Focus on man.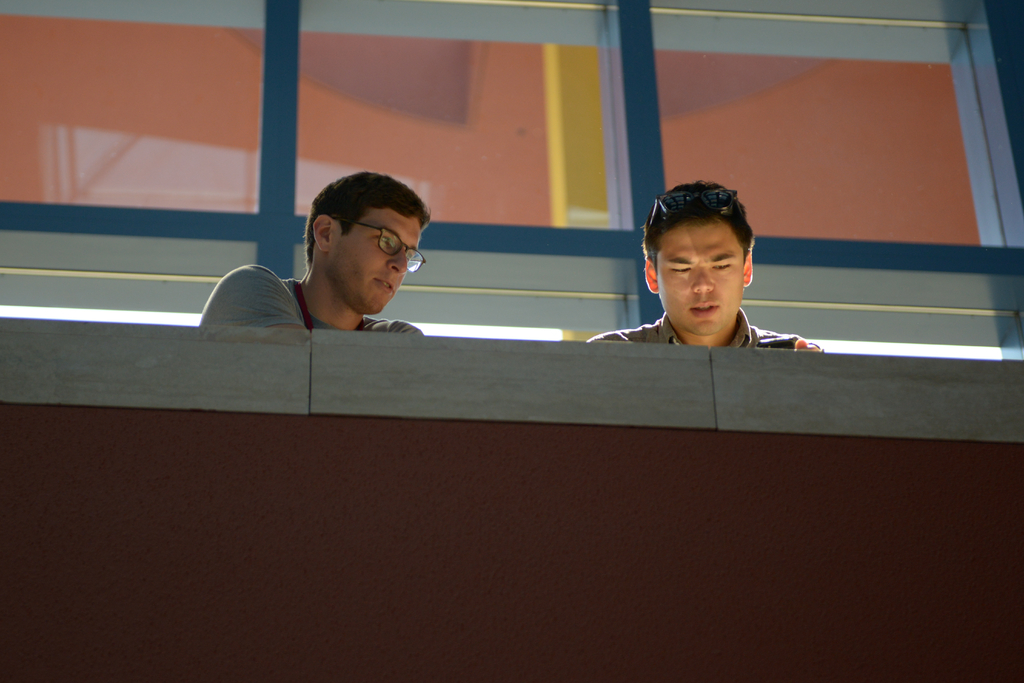
Focused at bbox=(585, 184, 823, 352).
